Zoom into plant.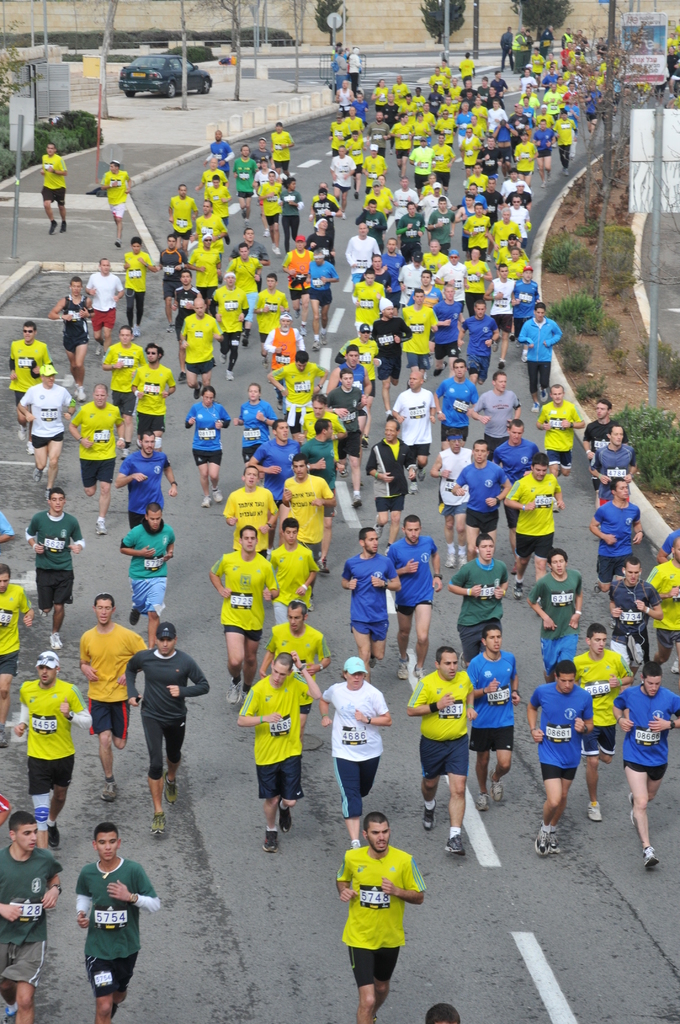
Zoom target: (563,330,585,366).
